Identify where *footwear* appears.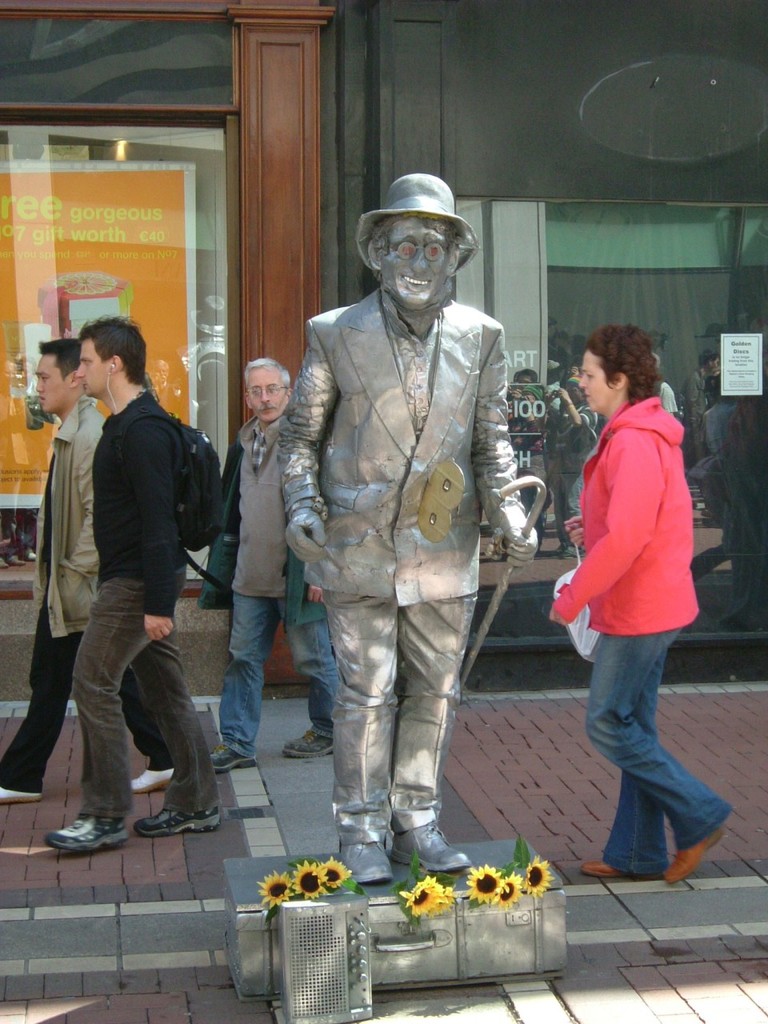
Appears at bbox(134, 807, 227, 837).
